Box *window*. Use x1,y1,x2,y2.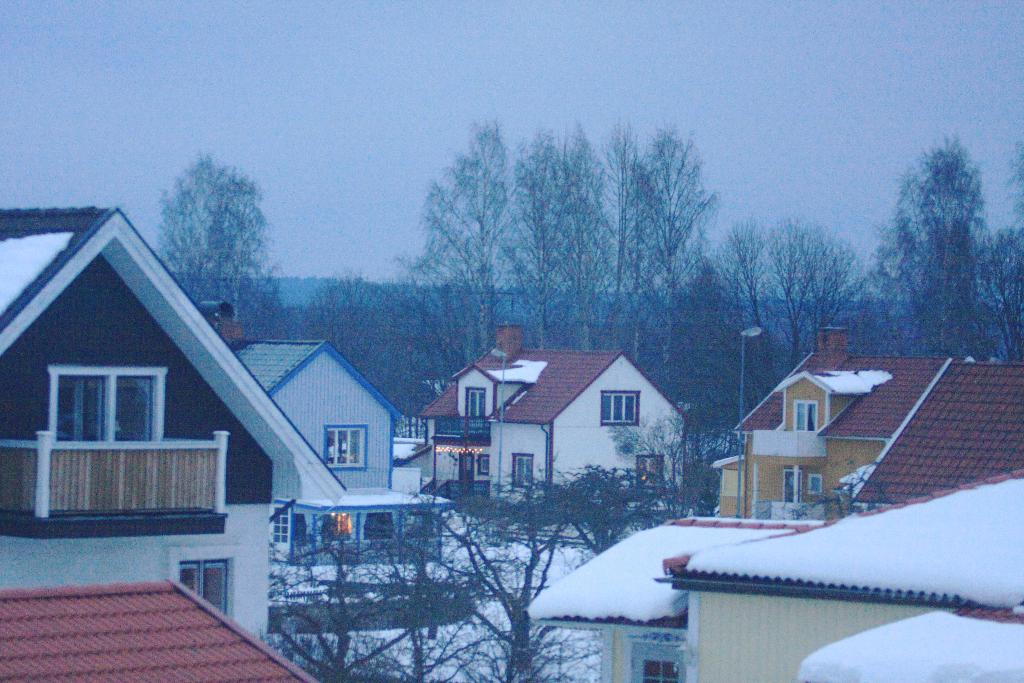
321,419,371,470.
